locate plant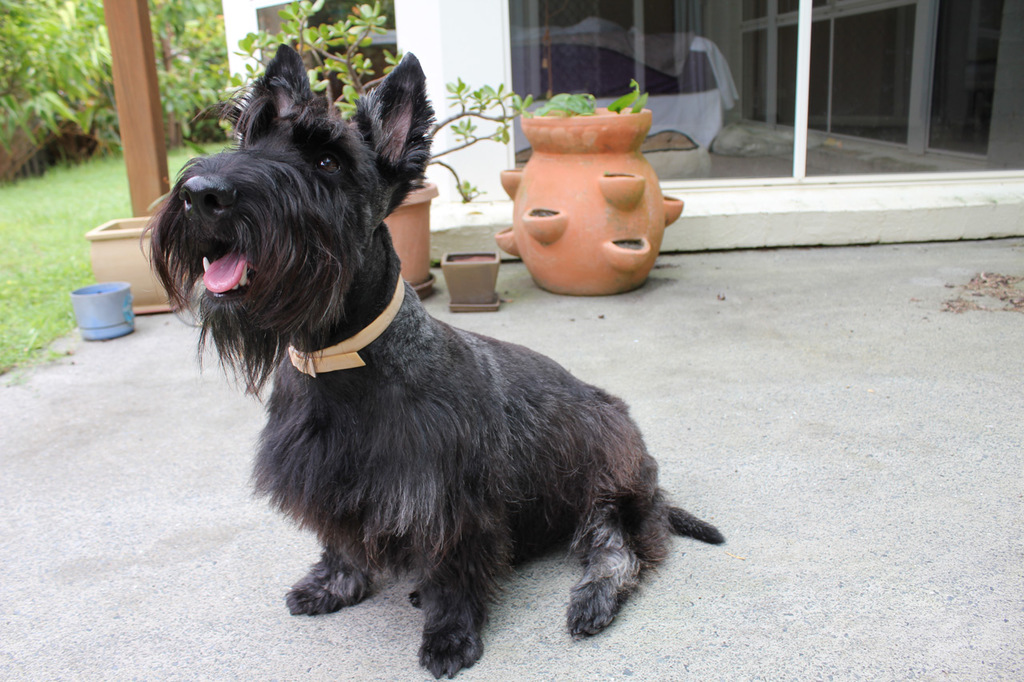
[x1=202, y1=0, x2=549, y2=281]
